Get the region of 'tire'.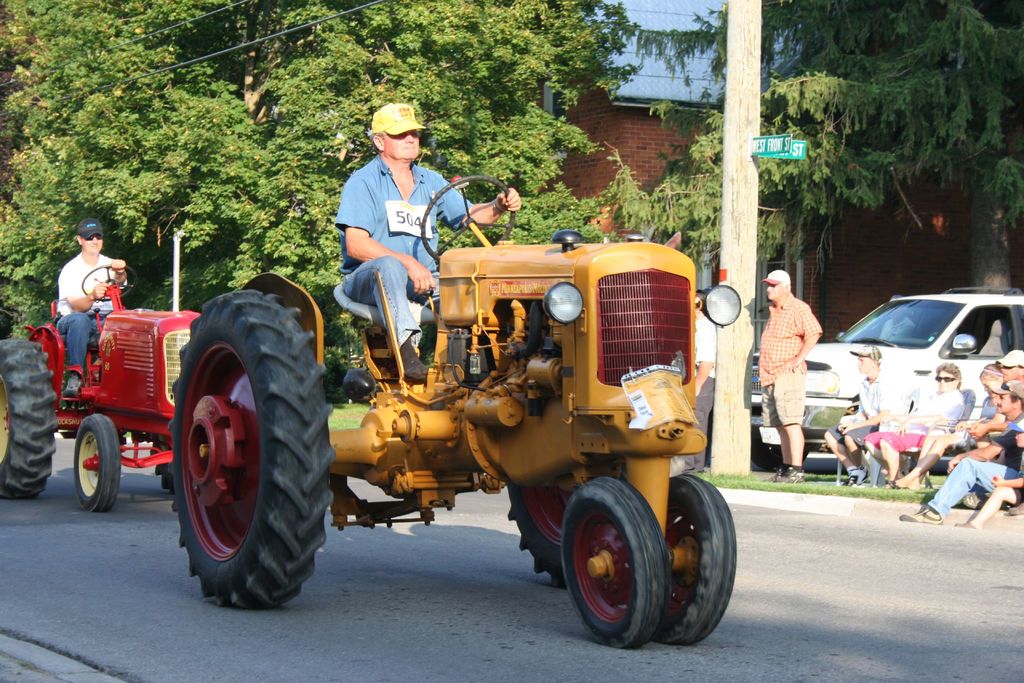
<box>143,432,176,504</box>.
